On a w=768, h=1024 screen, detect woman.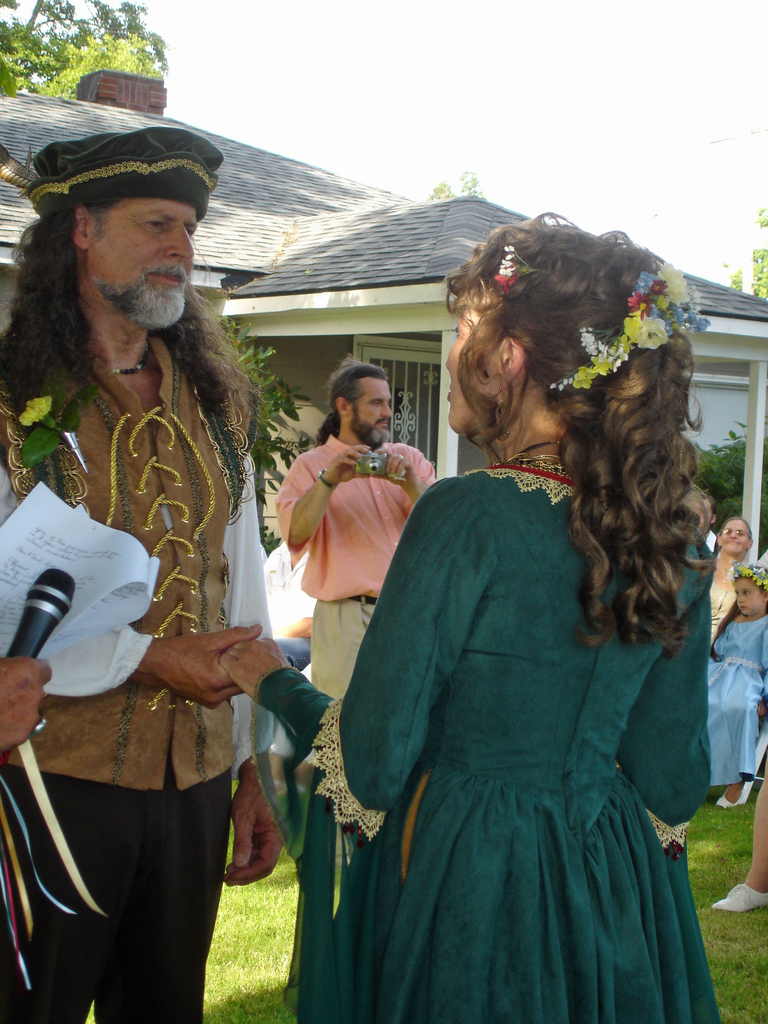
{"left": 280, "top": 235, "right": 731, "bottom": 1013}.
